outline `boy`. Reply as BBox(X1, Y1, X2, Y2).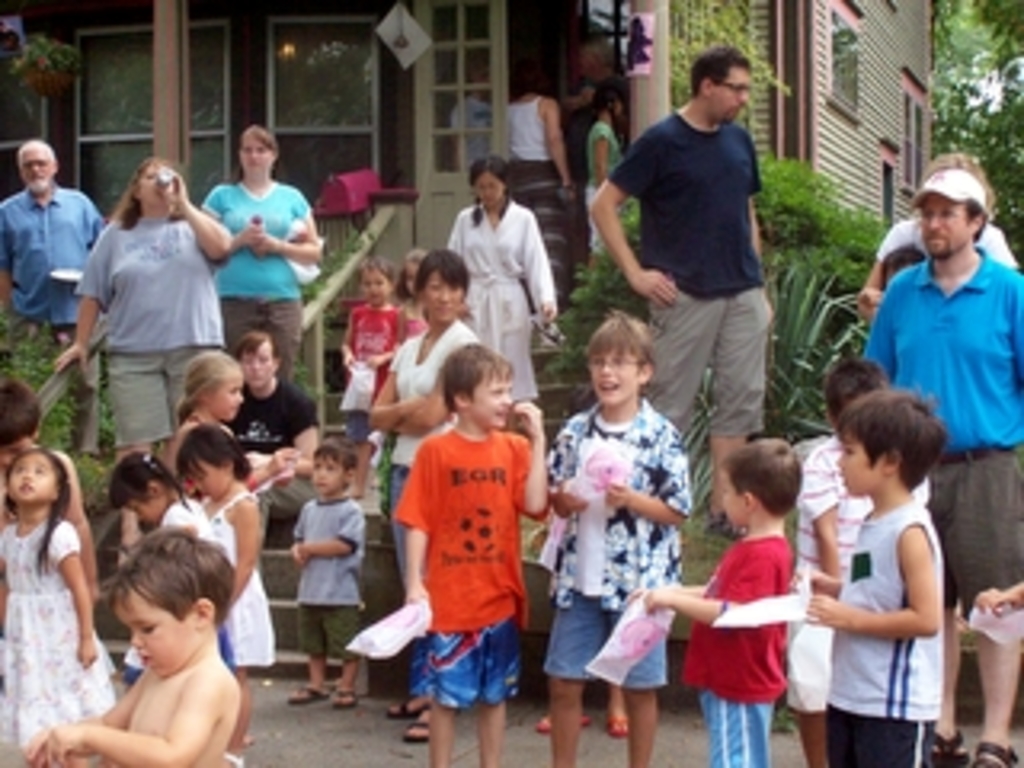
BBox(294, 438, 368, 704).
